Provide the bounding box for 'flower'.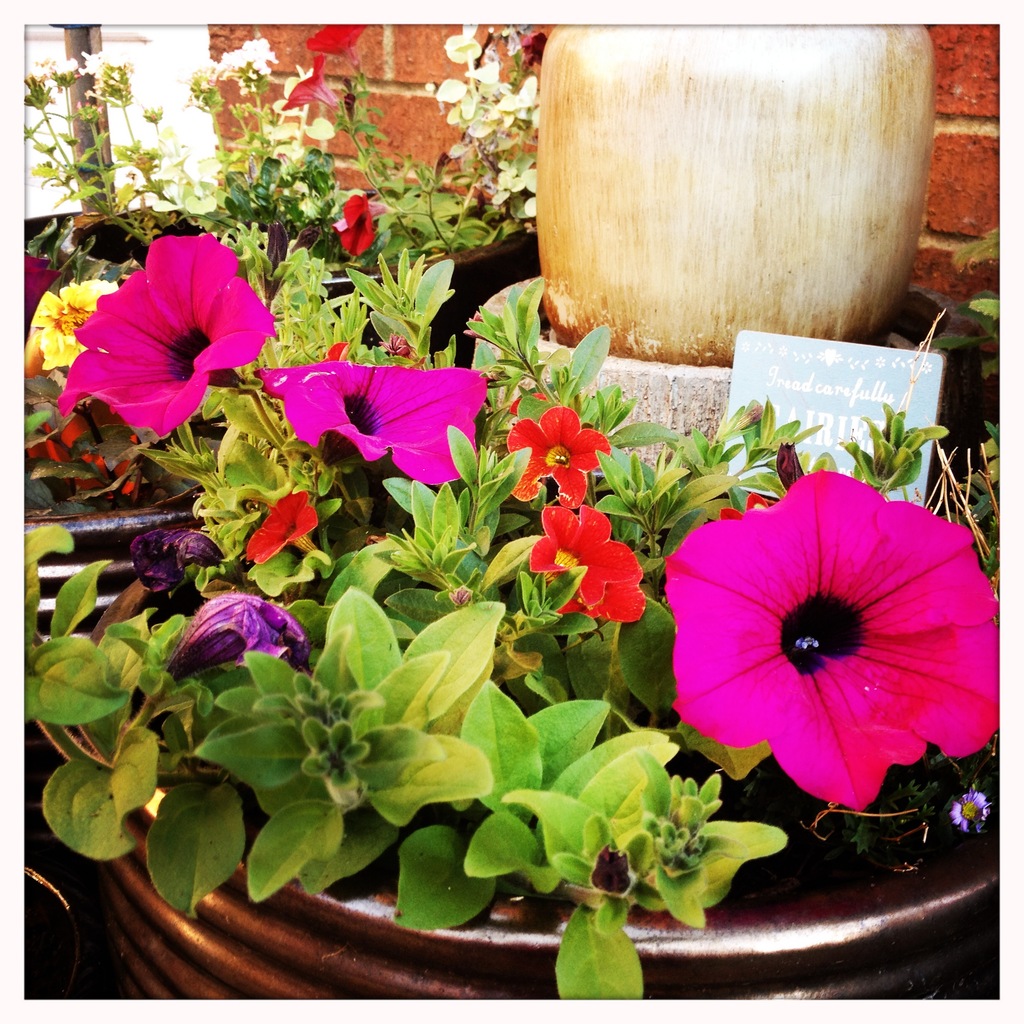
(635,490,983,810).
